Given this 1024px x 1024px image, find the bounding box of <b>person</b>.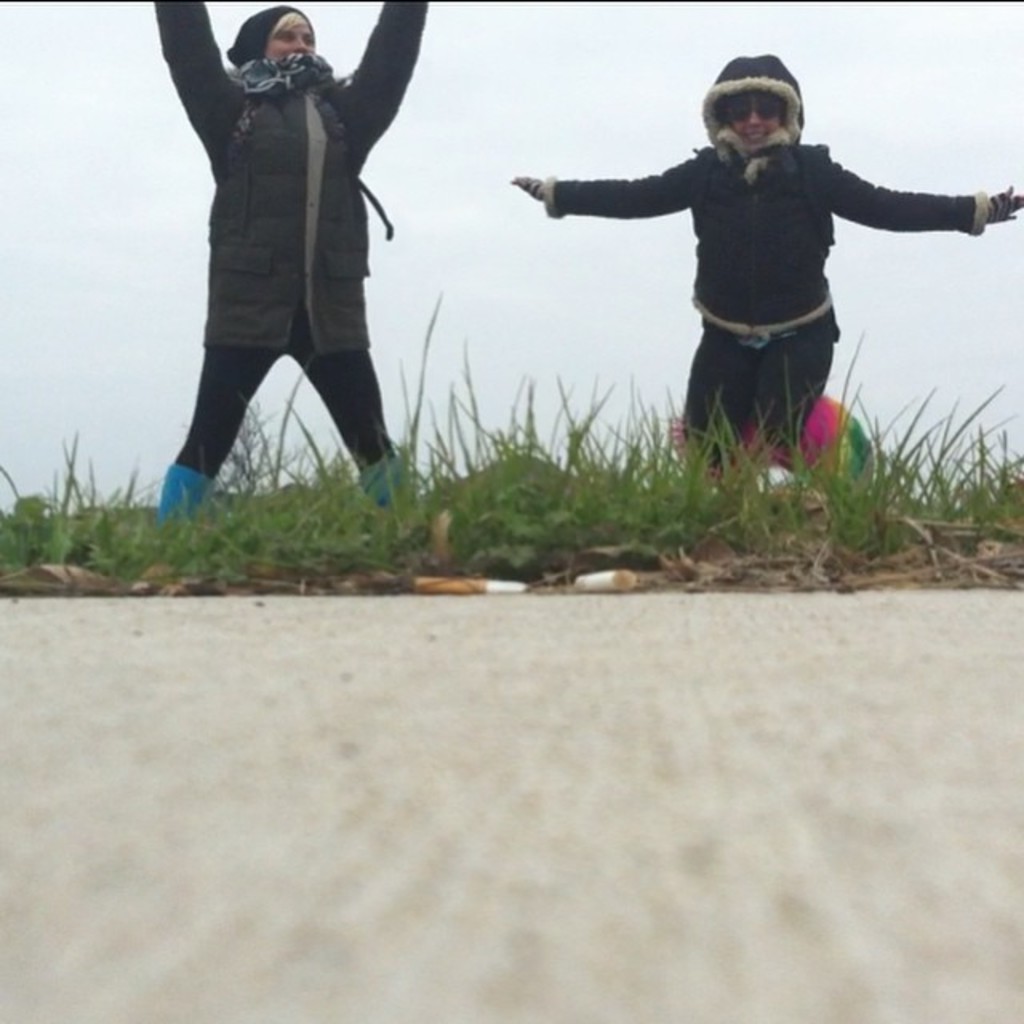
x1=522, y1=43, x2=965, y2=488.
